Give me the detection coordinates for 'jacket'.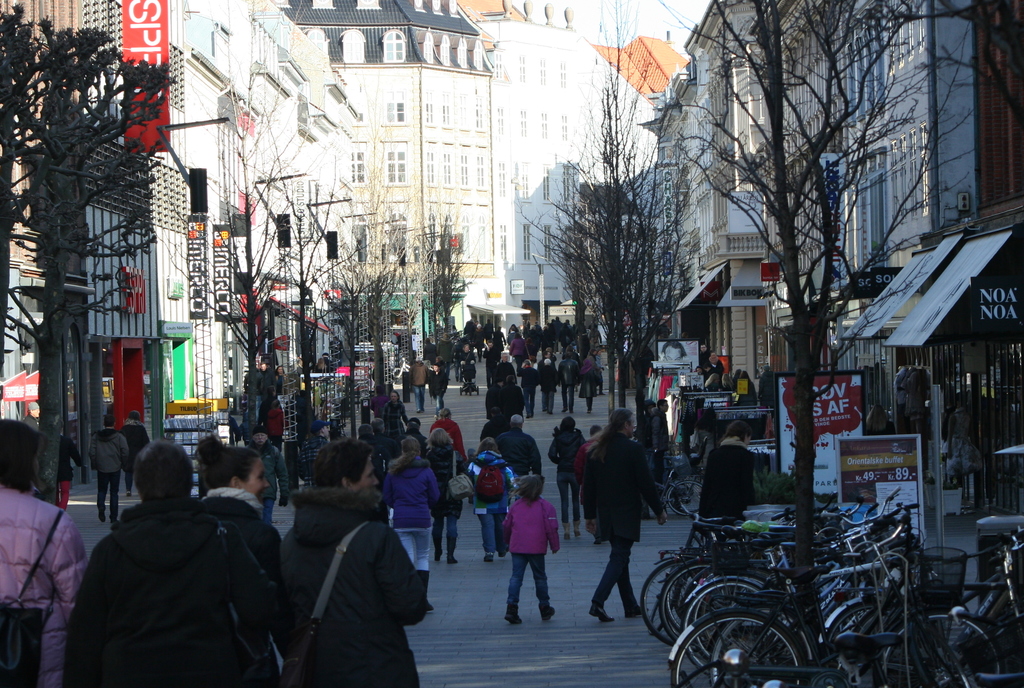
240:439:291:488.
